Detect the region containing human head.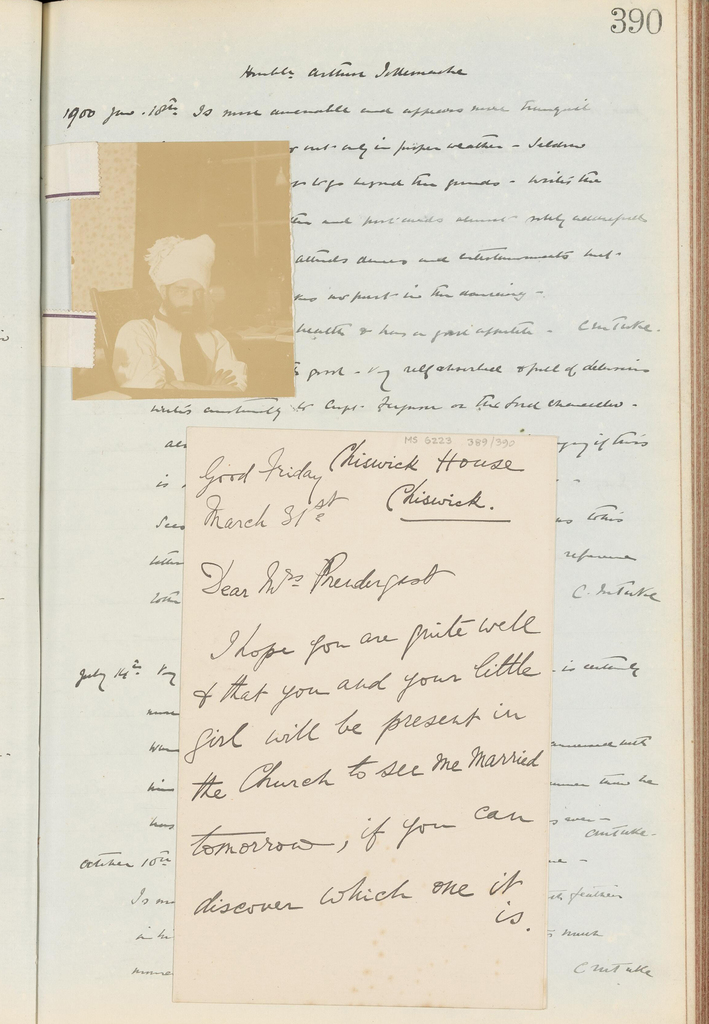
(left=154, top=275, right=218, bottom=333).
